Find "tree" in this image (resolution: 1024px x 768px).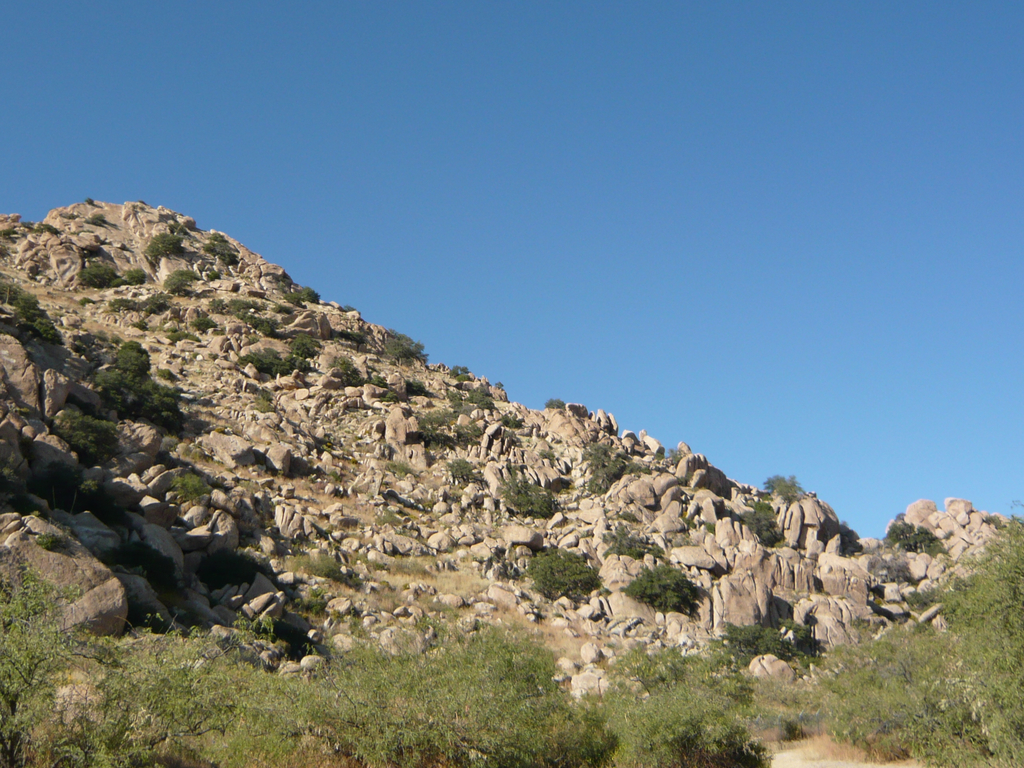
crop(779, 615, 814, 650).
